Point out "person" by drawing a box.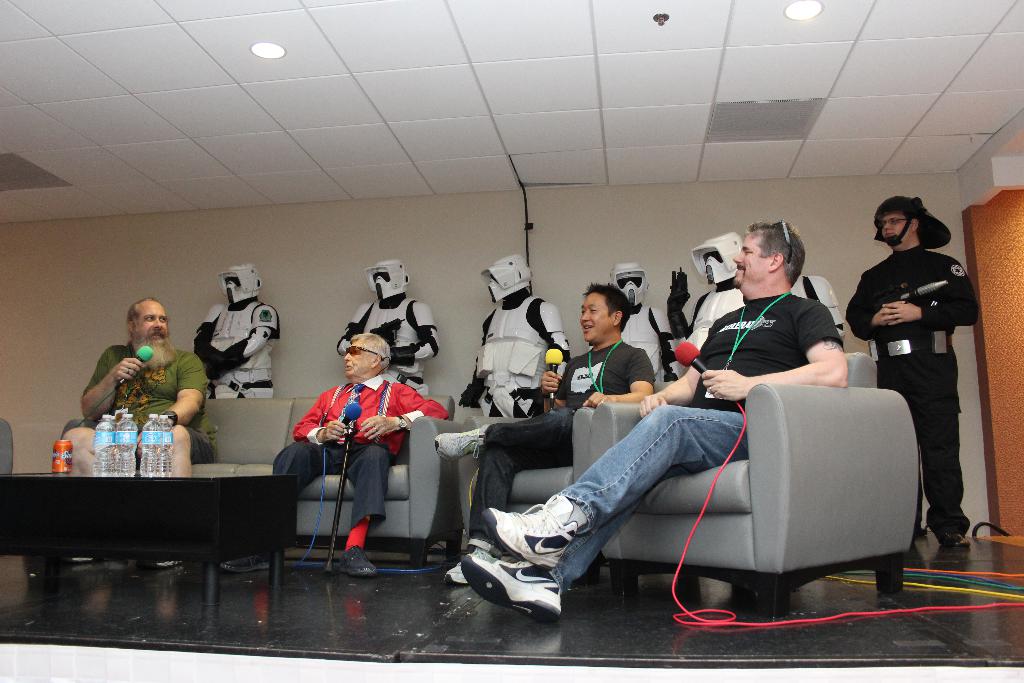
[left=847, top=192, right=980, bottom=553].
